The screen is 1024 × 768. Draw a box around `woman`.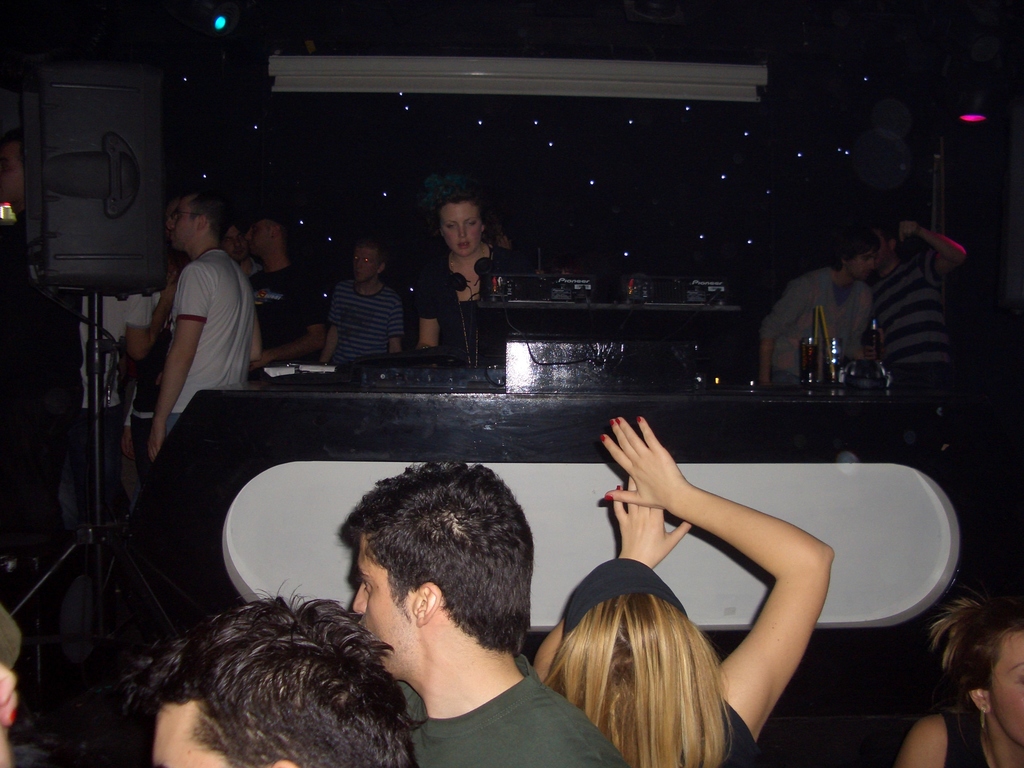
891,589,1023,767.
